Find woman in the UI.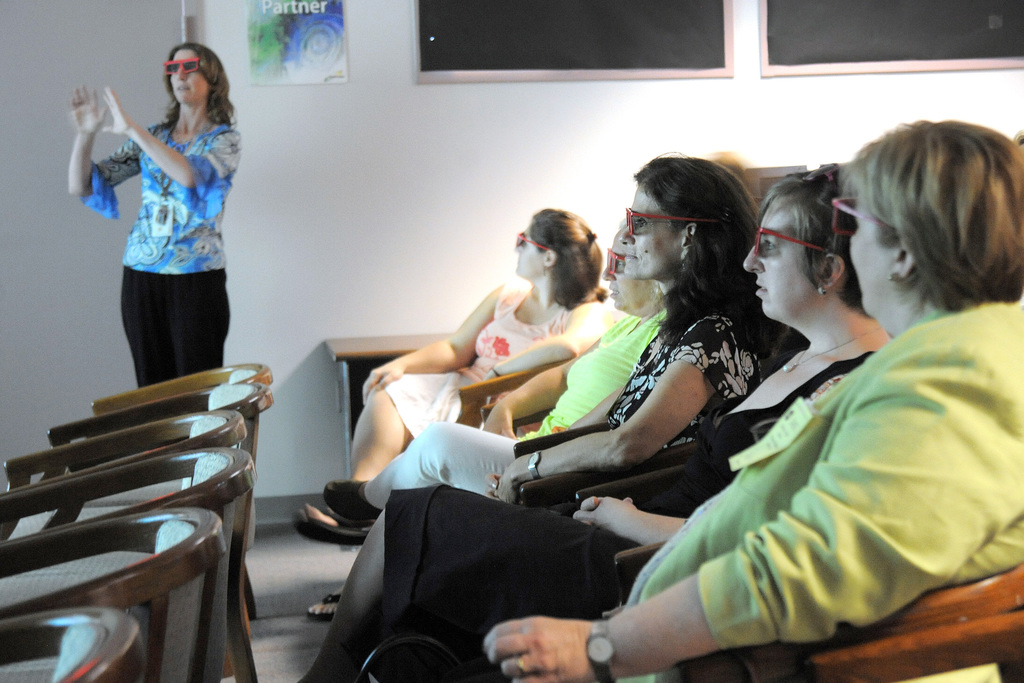
UI element at crop(316, 147, 787, 501).
